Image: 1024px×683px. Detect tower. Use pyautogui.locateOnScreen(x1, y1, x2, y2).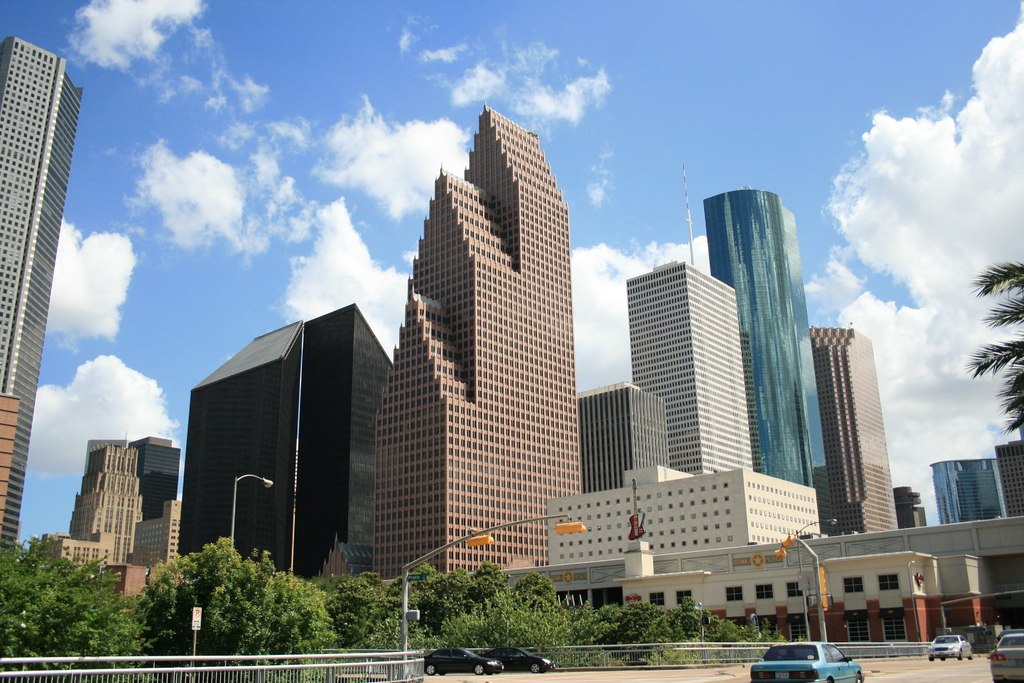
pyautogui.locateOnScreen(621, 163, 750, 472).
